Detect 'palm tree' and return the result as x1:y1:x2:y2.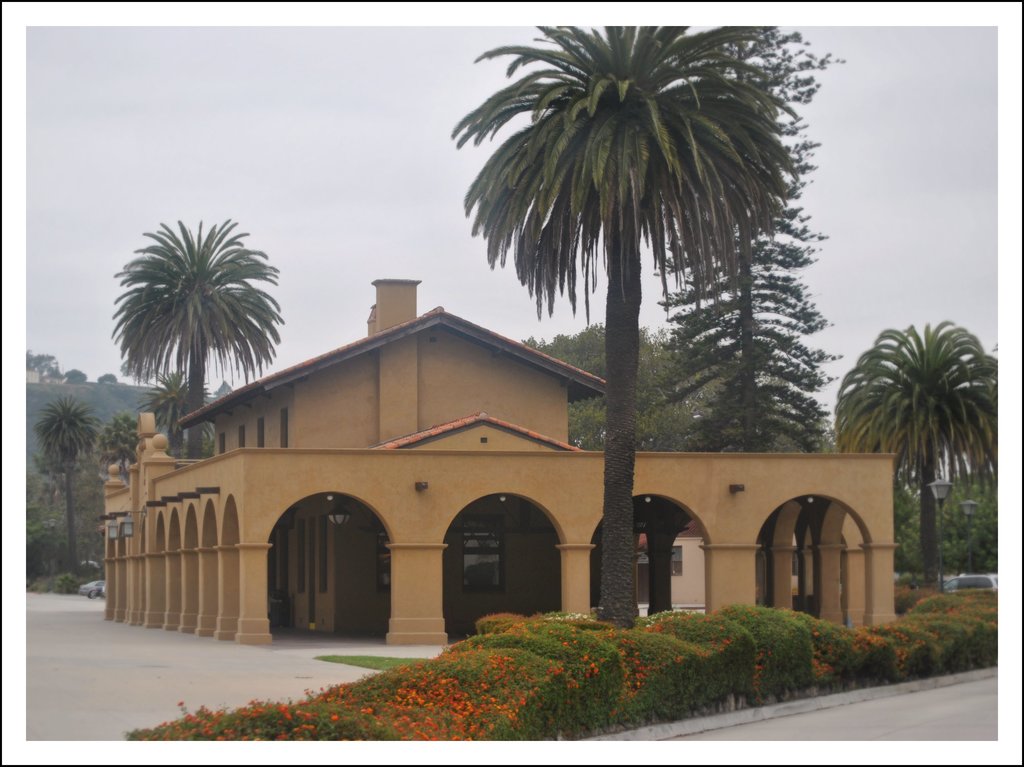
393:37:867:637.
